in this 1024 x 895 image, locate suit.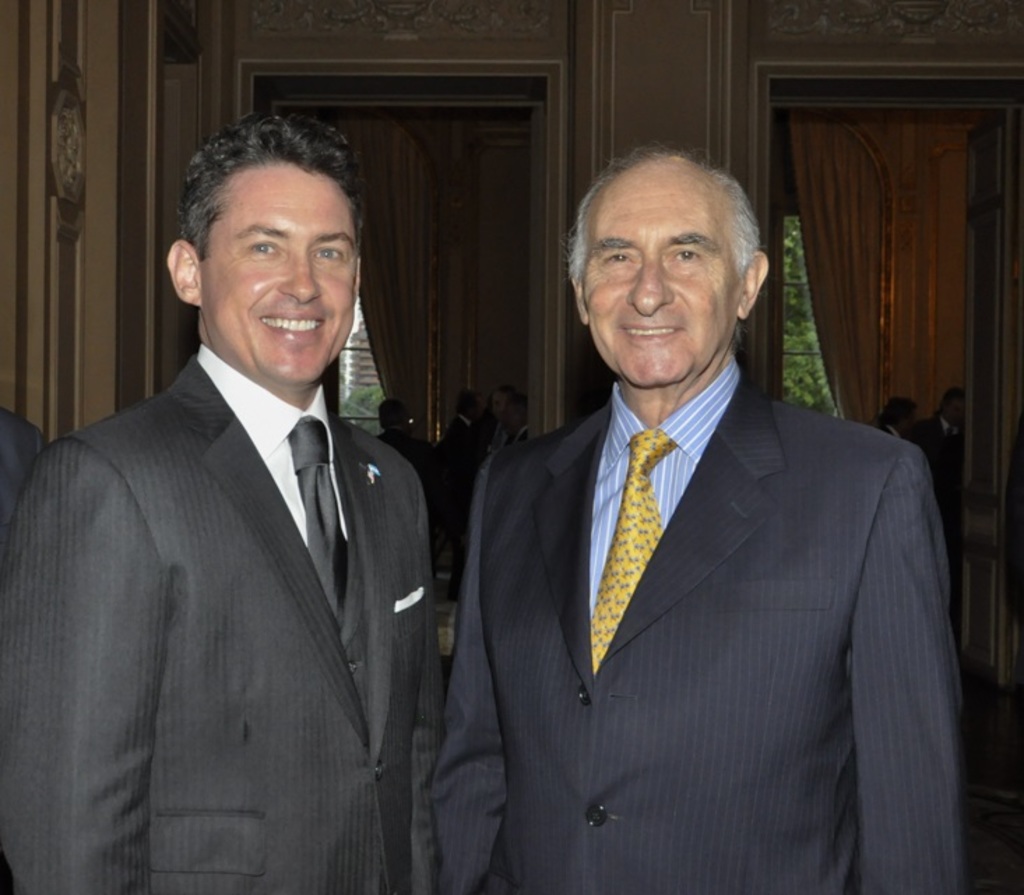
Bounding box: 0 404 50 524.
